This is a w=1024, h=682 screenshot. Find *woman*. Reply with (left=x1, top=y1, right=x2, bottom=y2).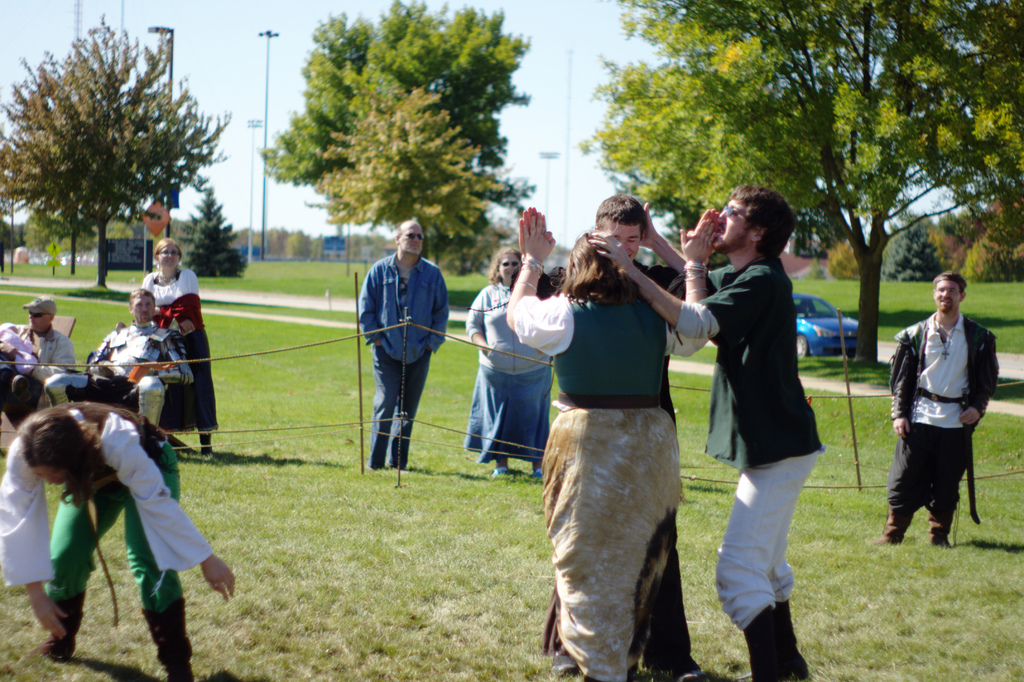
(left=130, top=240, right=232, bottom=454).
